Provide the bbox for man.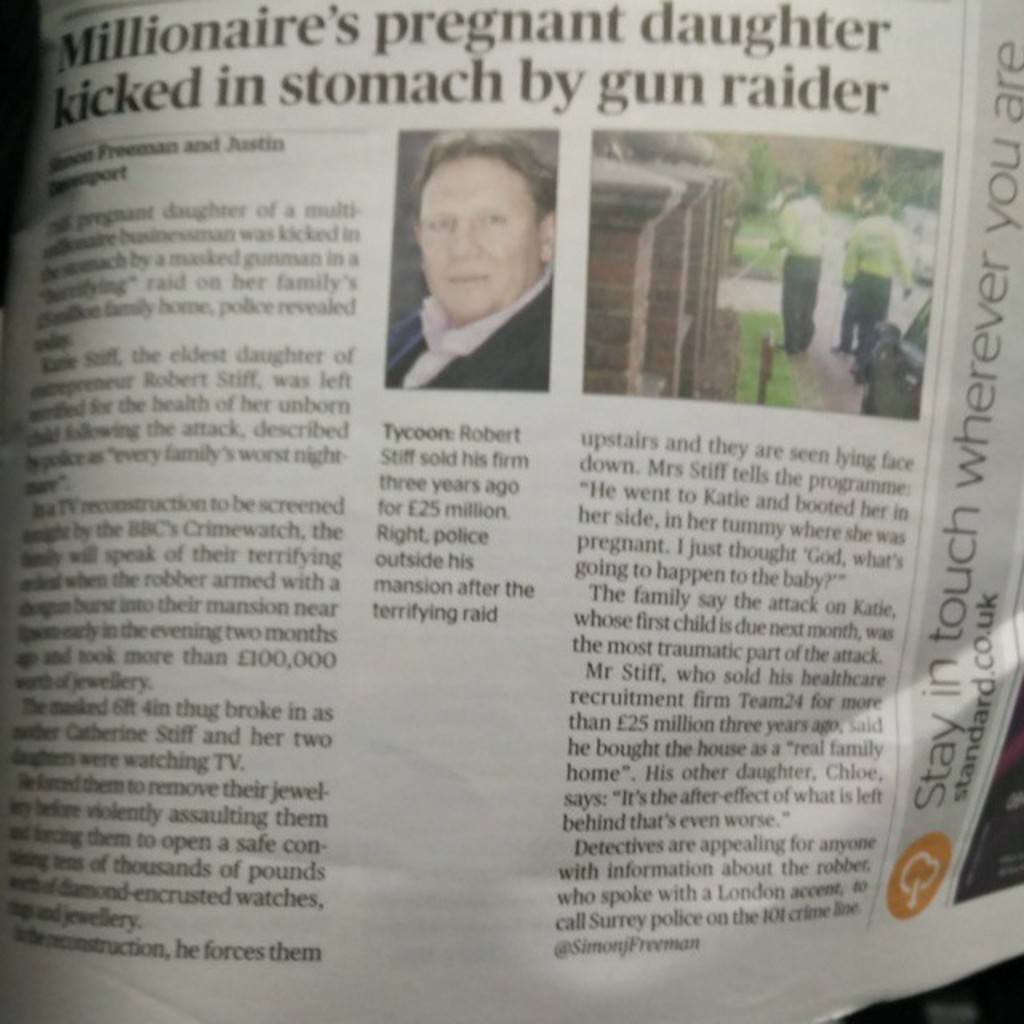
381 138 562 395.
